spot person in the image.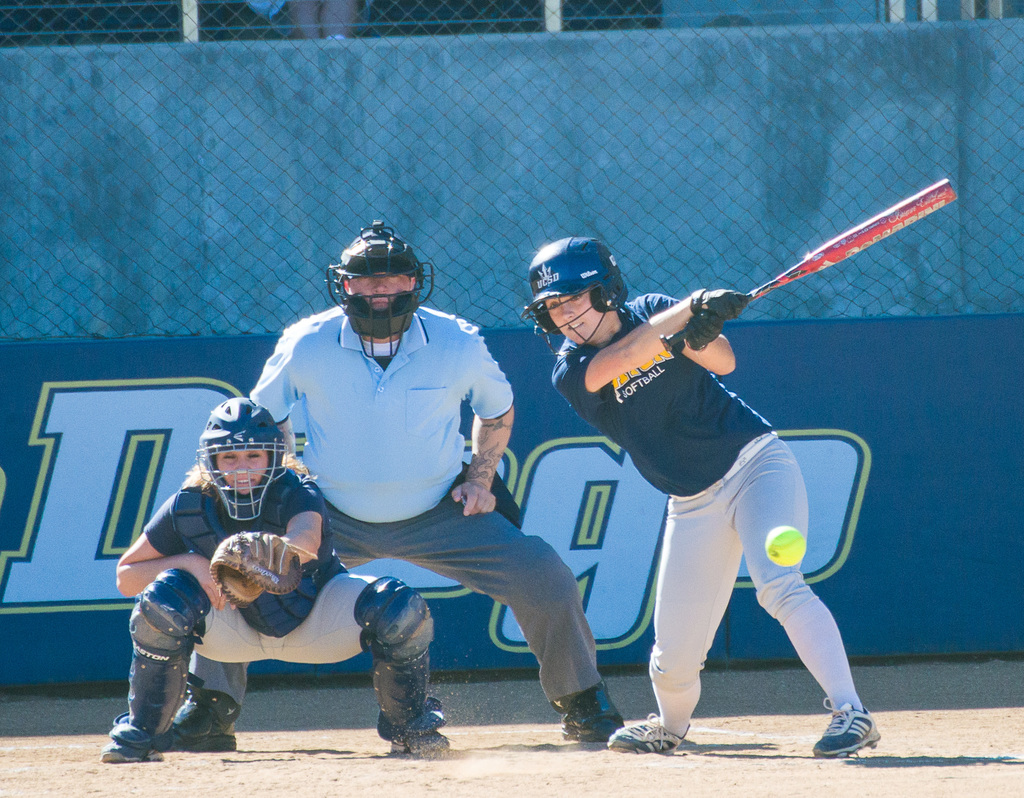
person found at left=157, top=226, right=630, bottom=752.
